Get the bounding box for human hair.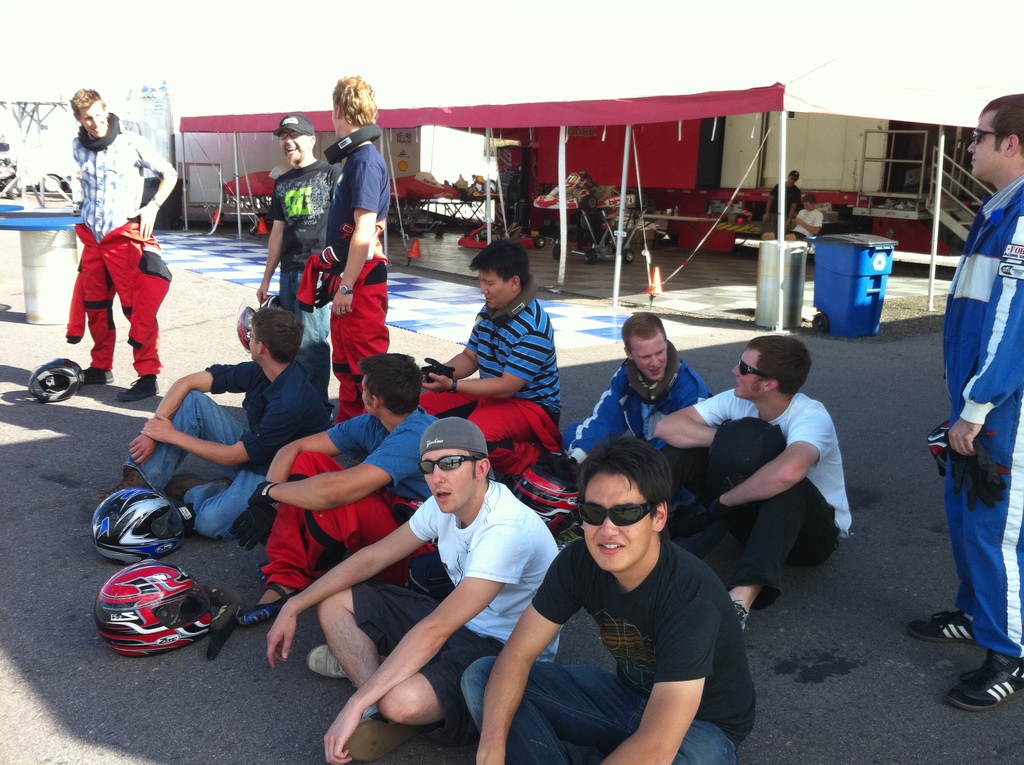
x1=69 y1=86 x2=106 y2=124.
